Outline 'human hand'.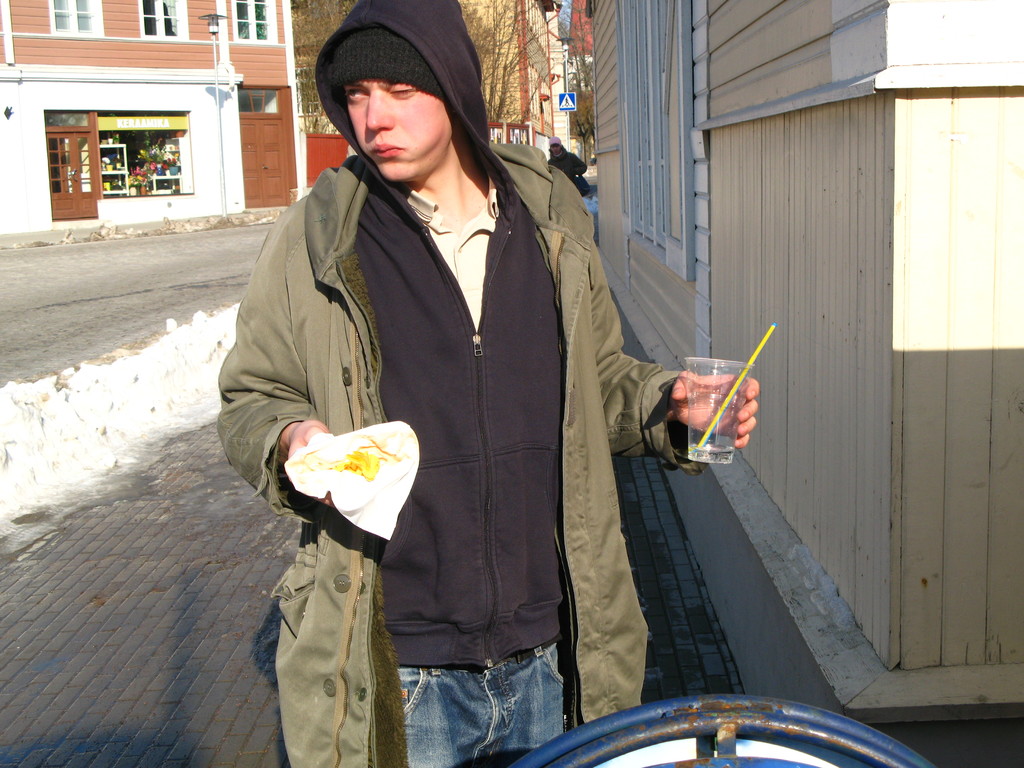
Outline: [673,380,762,455].
